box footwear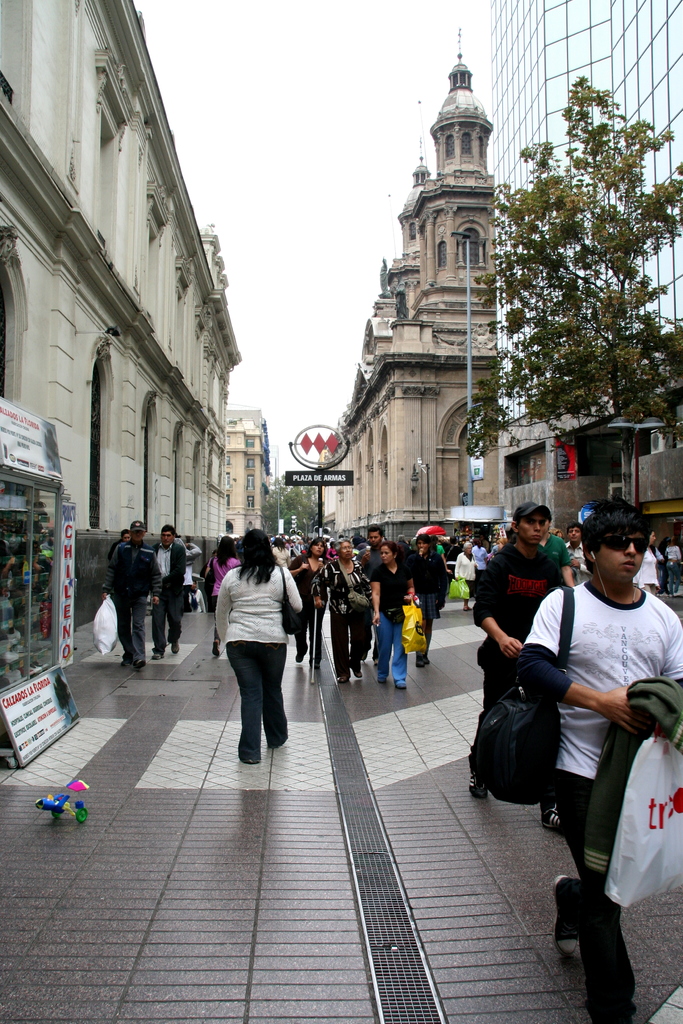
crop(586, 896, 657, 1007)
